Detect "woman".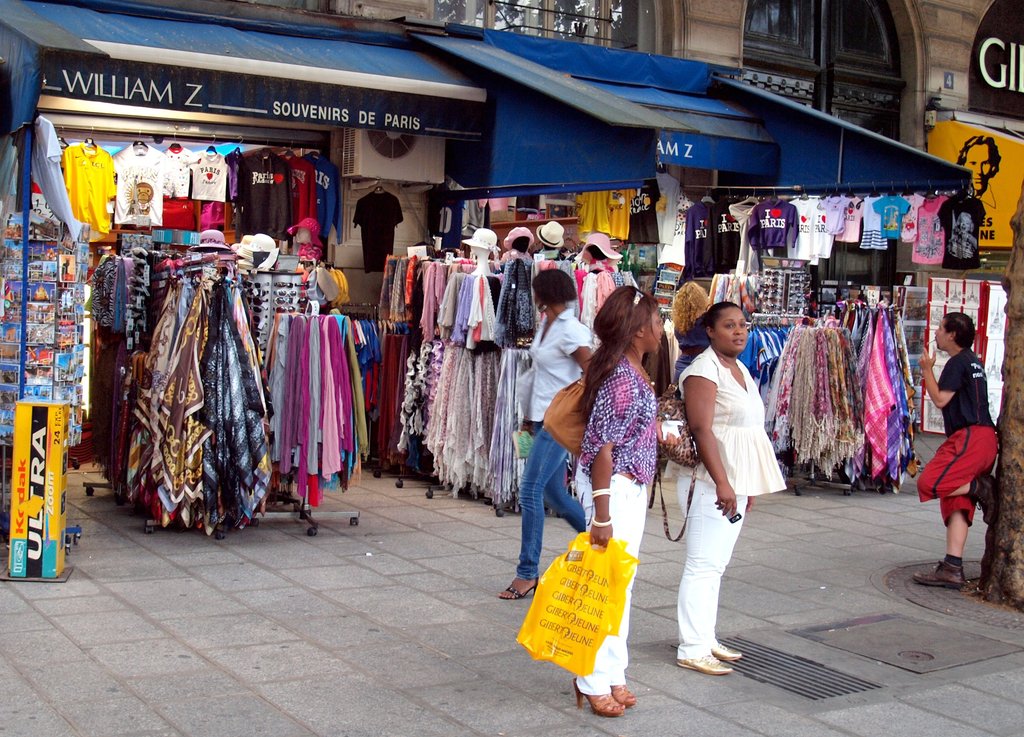
Detected at 671 299 790 676.
